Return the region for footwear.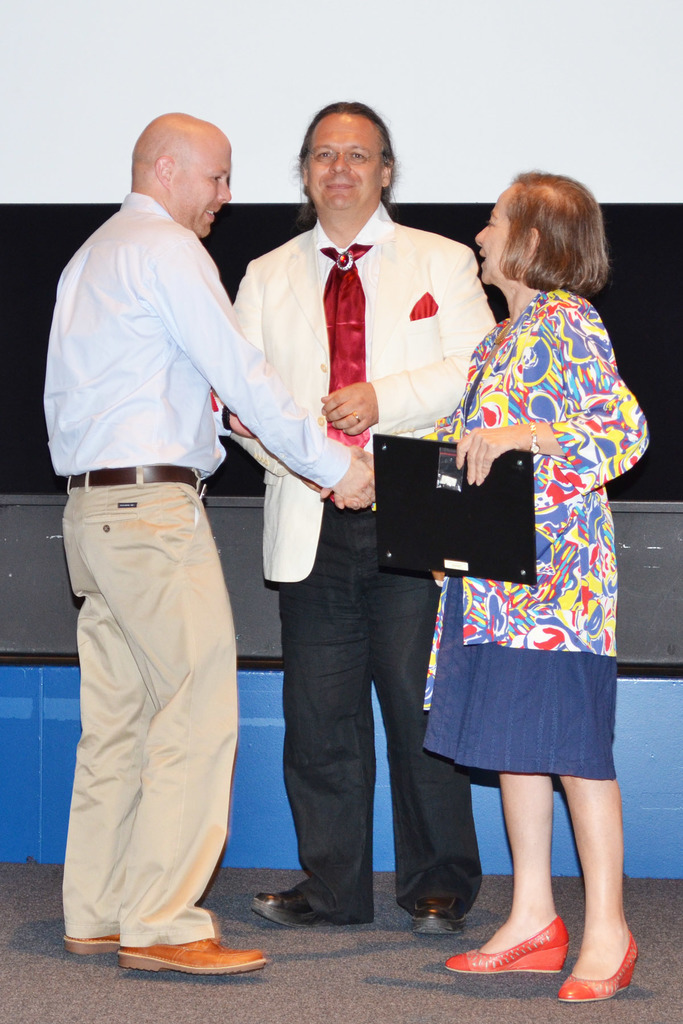
{"x1": 64, "y1": 934, "x2": 113, "y2": 959}.
